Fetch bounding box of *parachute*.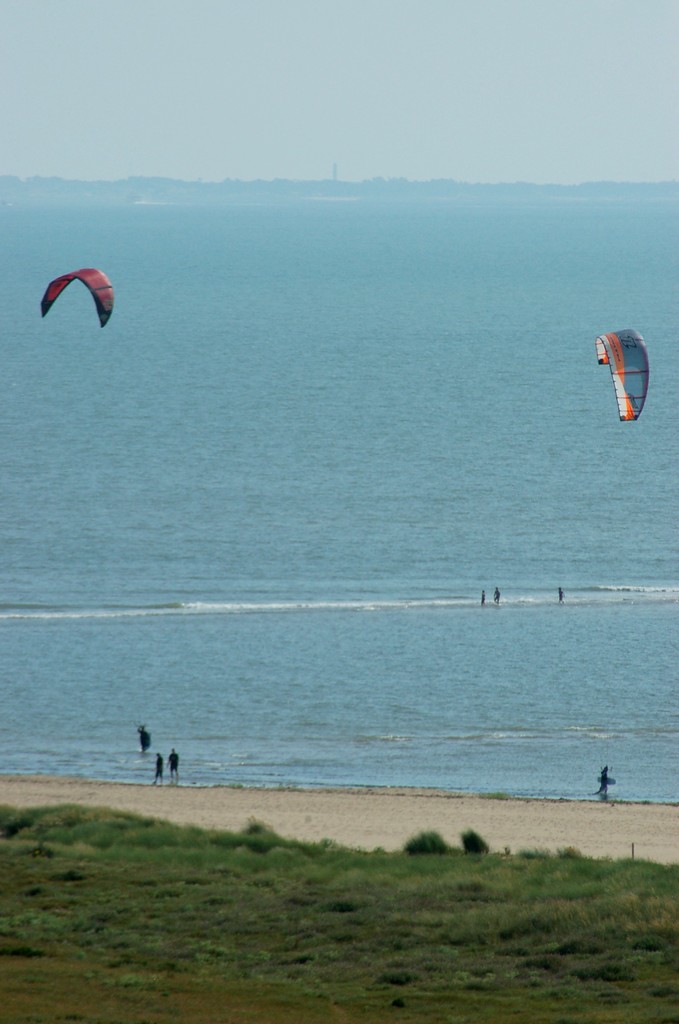
Bbox: (605, 315, 658, 422).
